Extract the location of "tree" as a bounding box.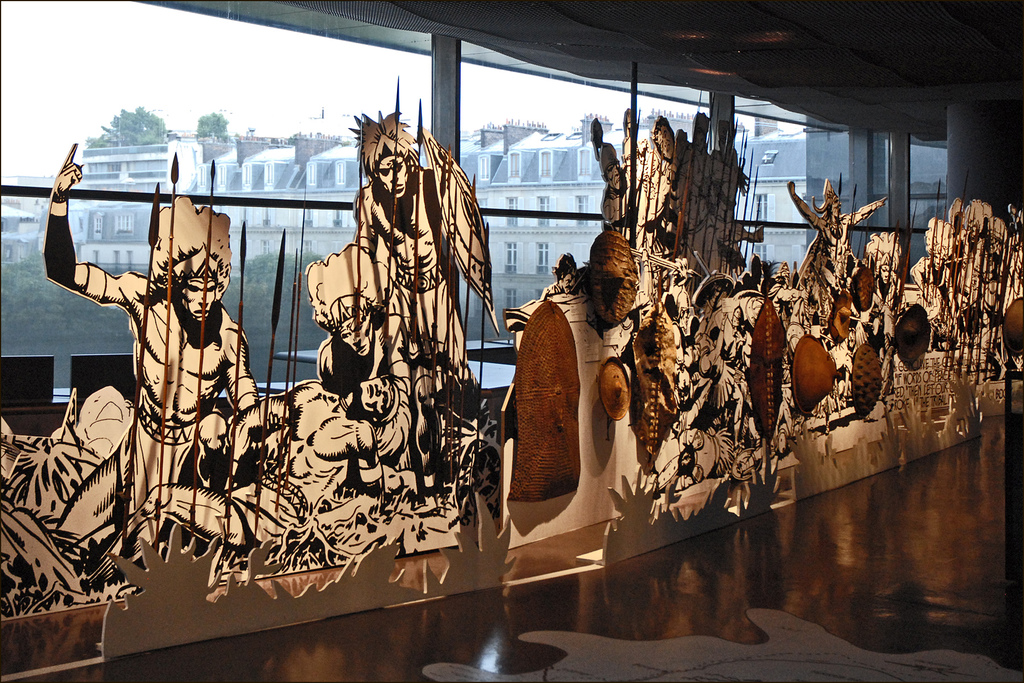
bbox=(217, 251, 332, 342).
